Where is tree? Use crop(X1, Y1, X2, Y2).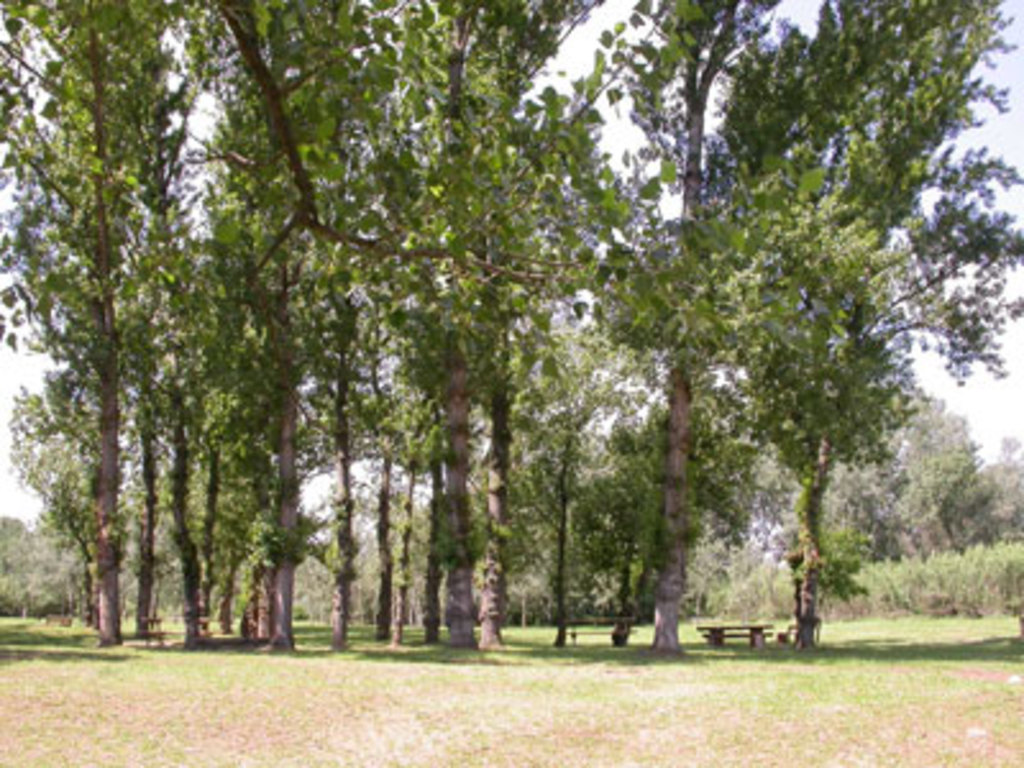
crop(576, 407, 753, 655).
